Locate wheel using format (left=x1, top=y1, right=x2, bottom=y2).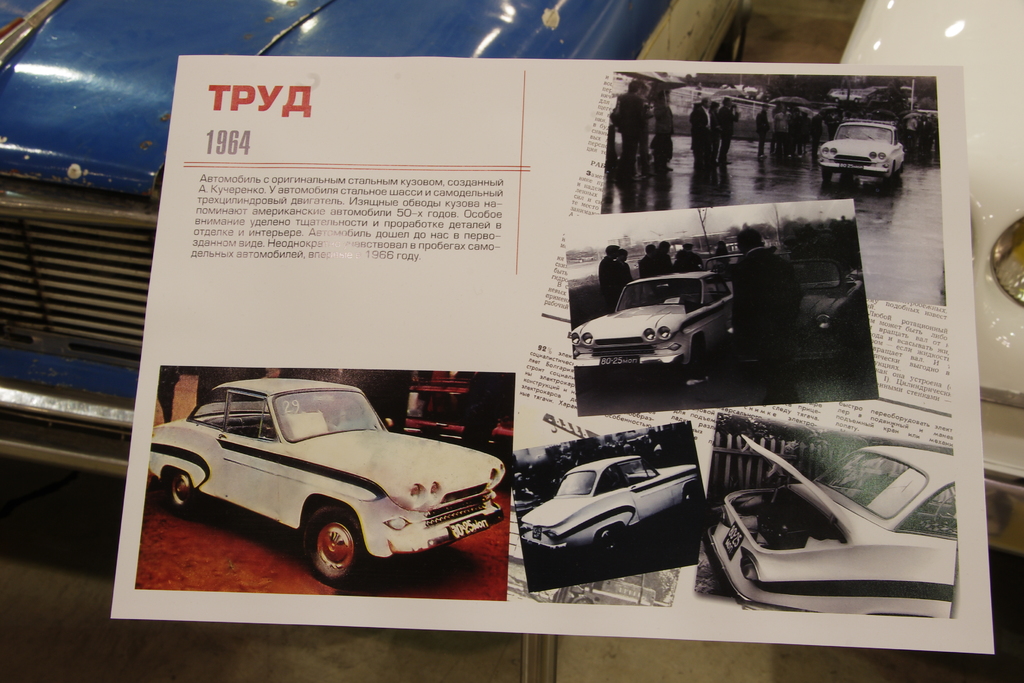
(left=820, top=168, right=831, bottom=178).
